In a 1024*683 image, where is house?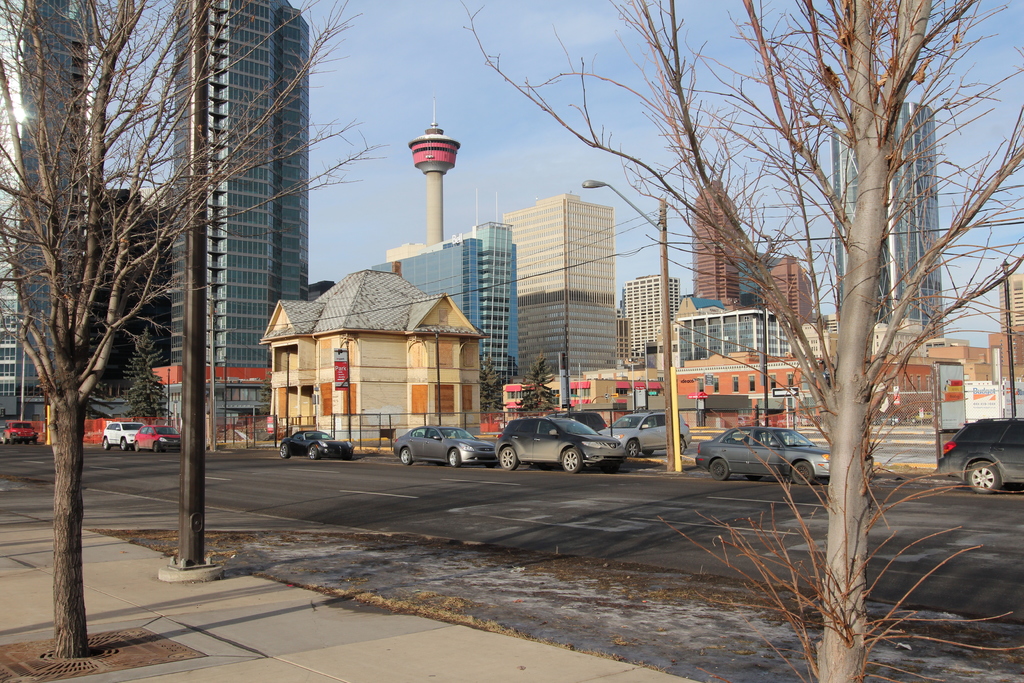
Rect(692, 181, 732, 313).
